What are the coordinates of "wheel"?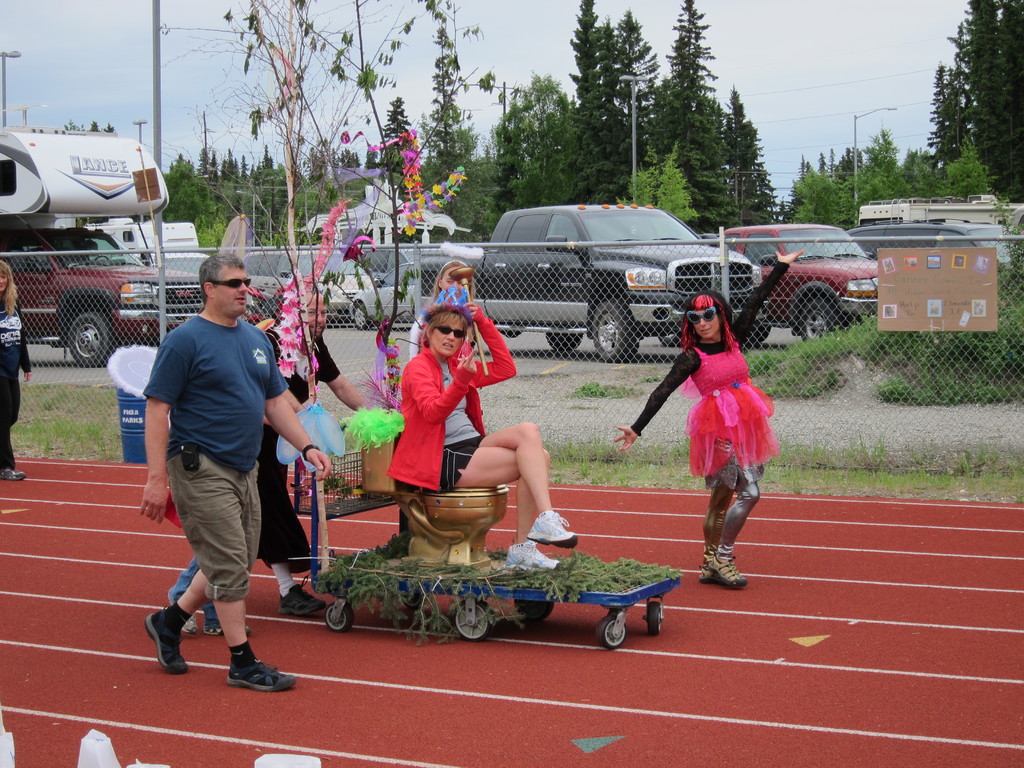
box(326, 604, 351, 634).
